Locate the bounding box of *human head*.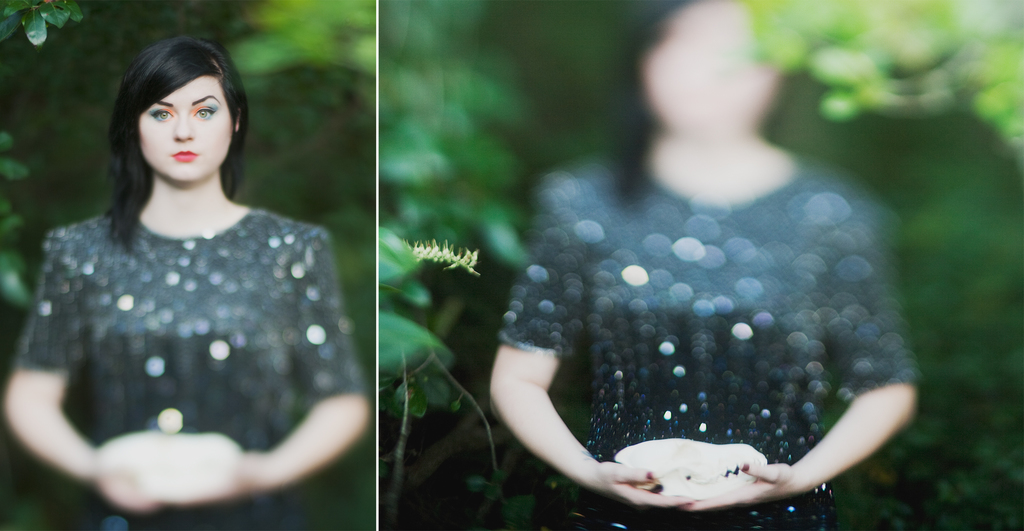
Bounding box: rect(619, 0, 783, 139).
